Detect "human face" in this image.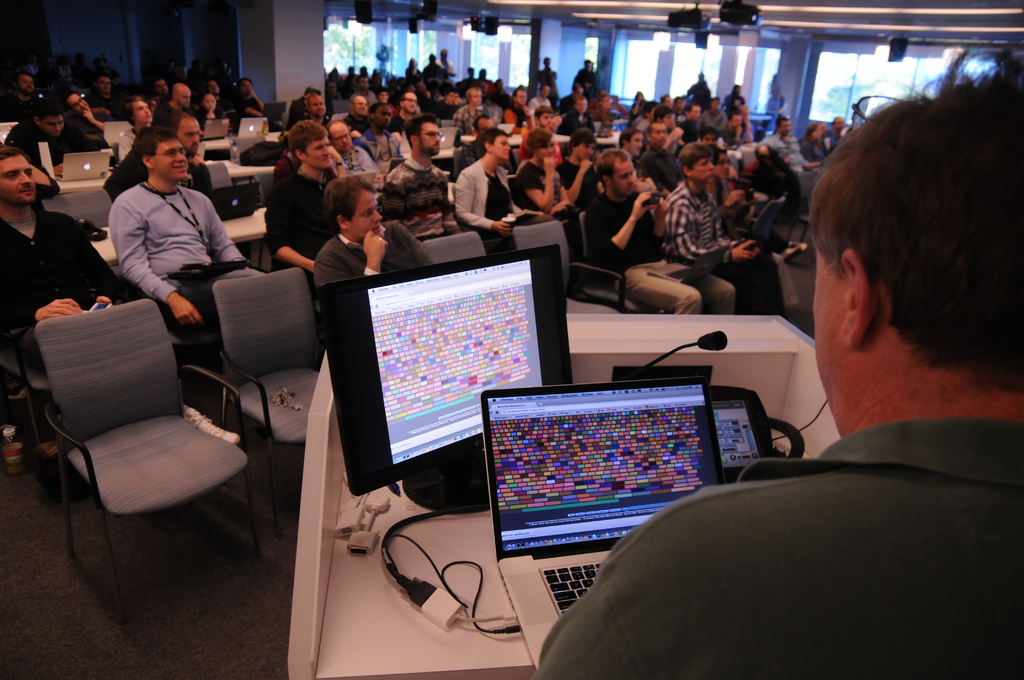
Detection: (241, 81, 250, 95).
